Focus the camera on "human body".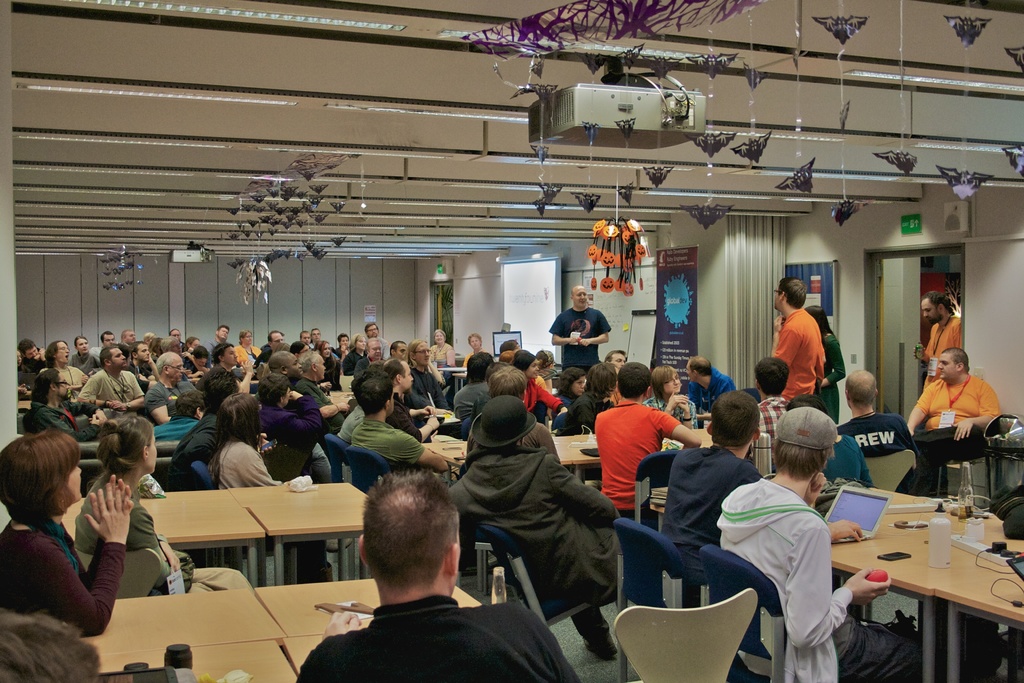
Focus region: x1=351 y1=338 x2=385 y2=377.
